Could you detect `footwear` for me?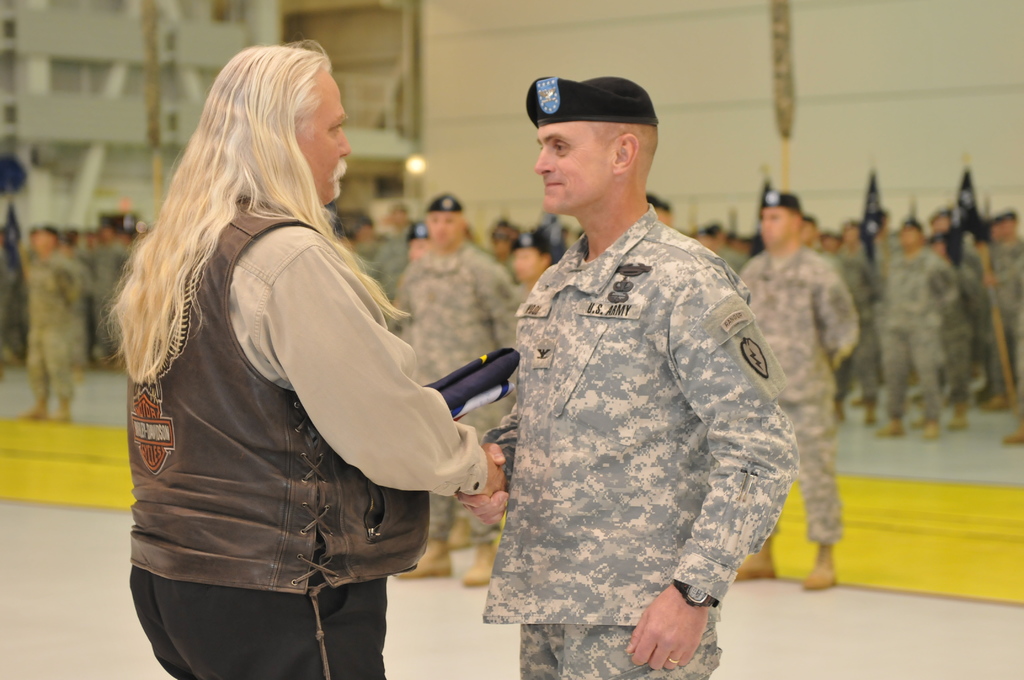
Detection result: pyautogui.locateOnScreen(1000, 417, 1022, 444).
